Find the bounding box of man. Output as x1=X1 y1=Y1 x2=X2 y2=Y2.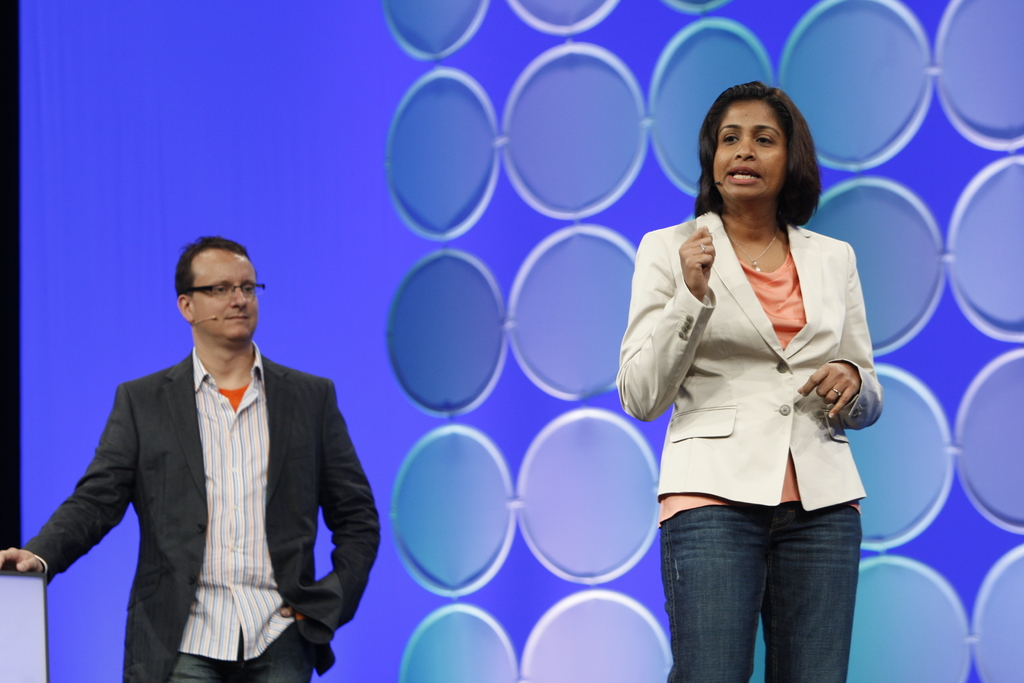
x1=0 y1=234 x2=383 y2=682.
